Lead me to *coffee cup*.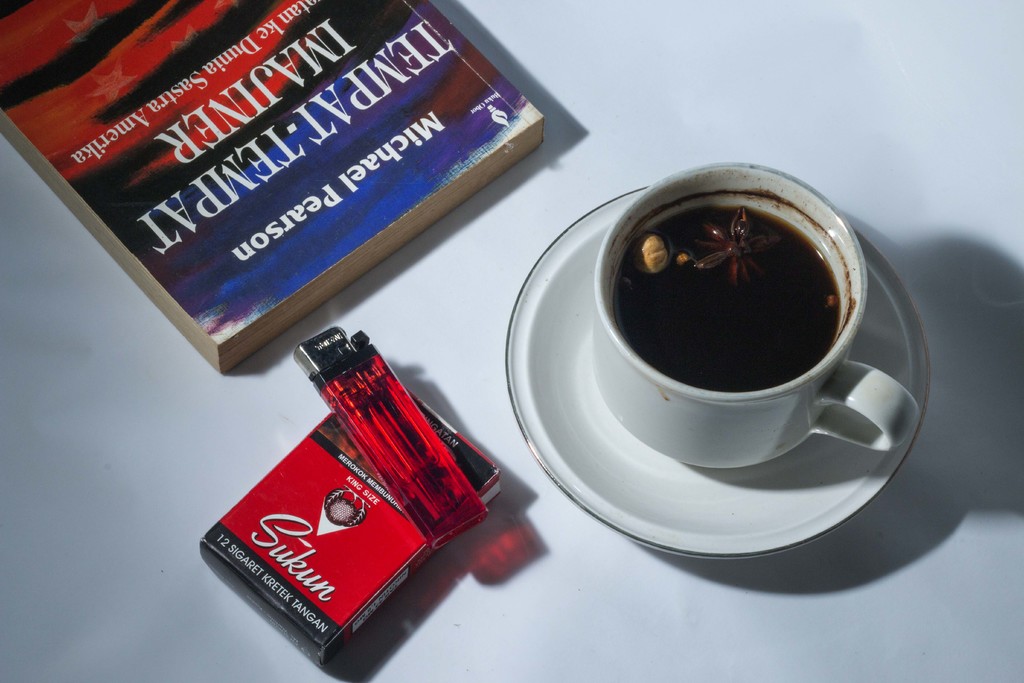
Lead to x1=587, y1=158, x2=925, y2=473.
